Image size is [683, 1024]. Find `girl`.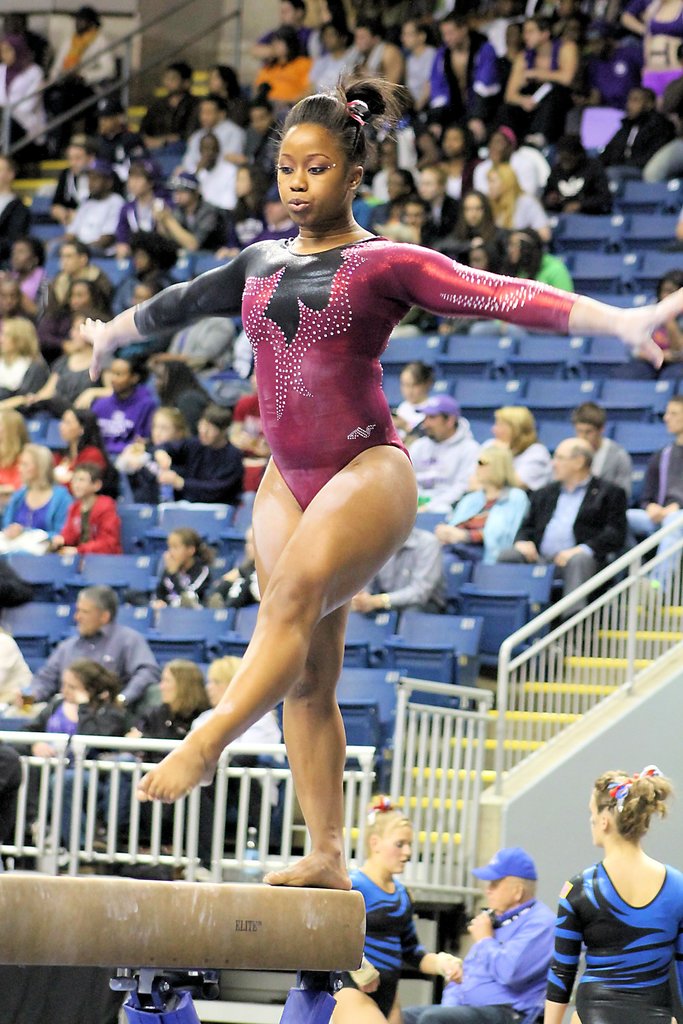
(x1=12, y1=660, x2=126, y2=824).
